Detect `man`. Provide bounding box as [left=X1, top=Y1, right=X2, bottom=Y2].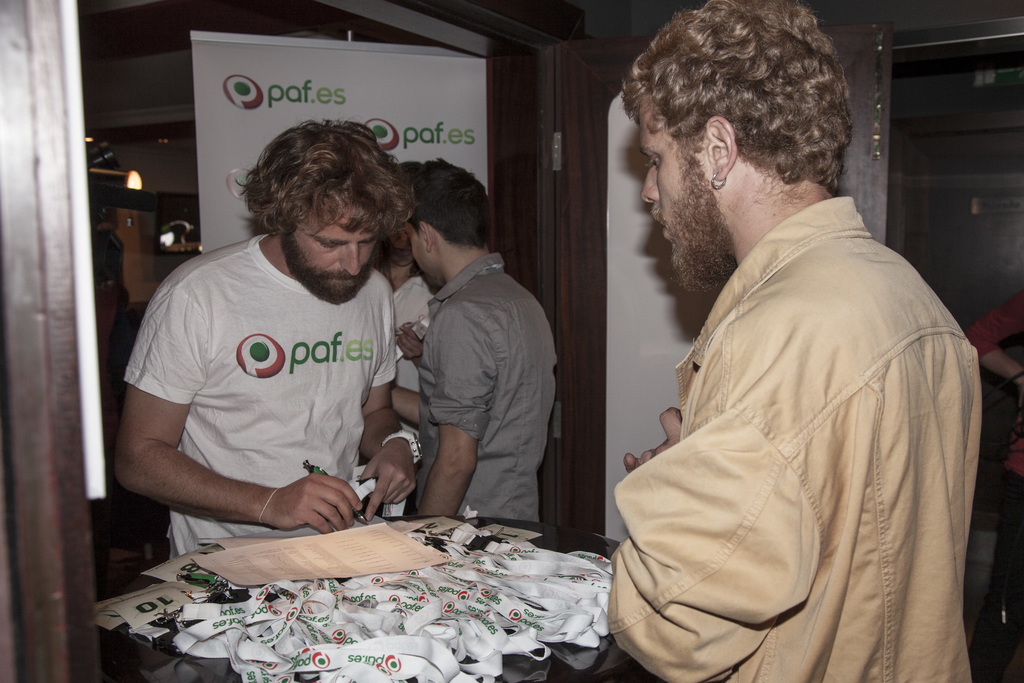
[left=603, top=0, right=979, bottom=682].
